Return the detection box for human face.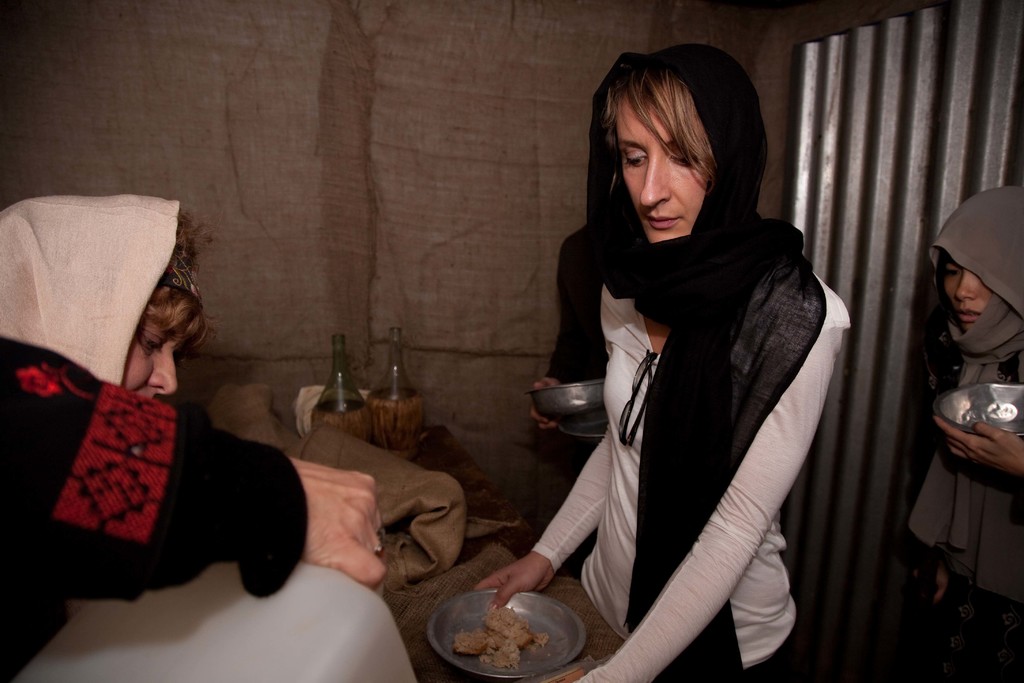
pyautogui.locateOnScreen(124, 318, 179, 403).
